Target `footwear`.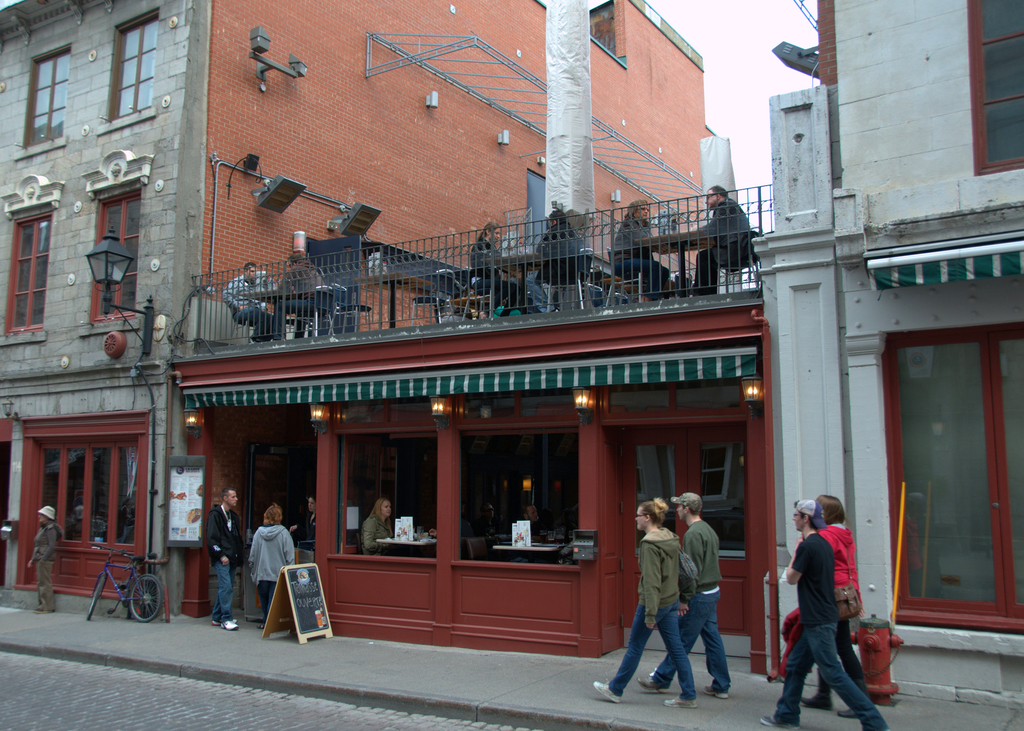
Target region: 705:680:726:698.
